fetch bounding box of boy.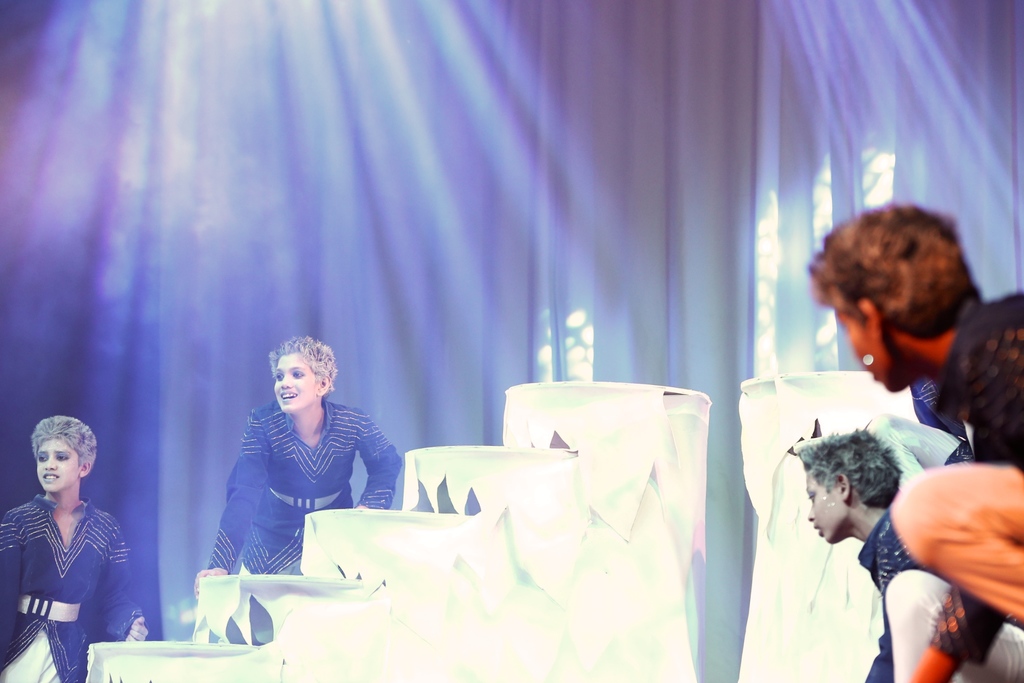
Bbox: x1=0 y1=412 x2=147 y2=682.
